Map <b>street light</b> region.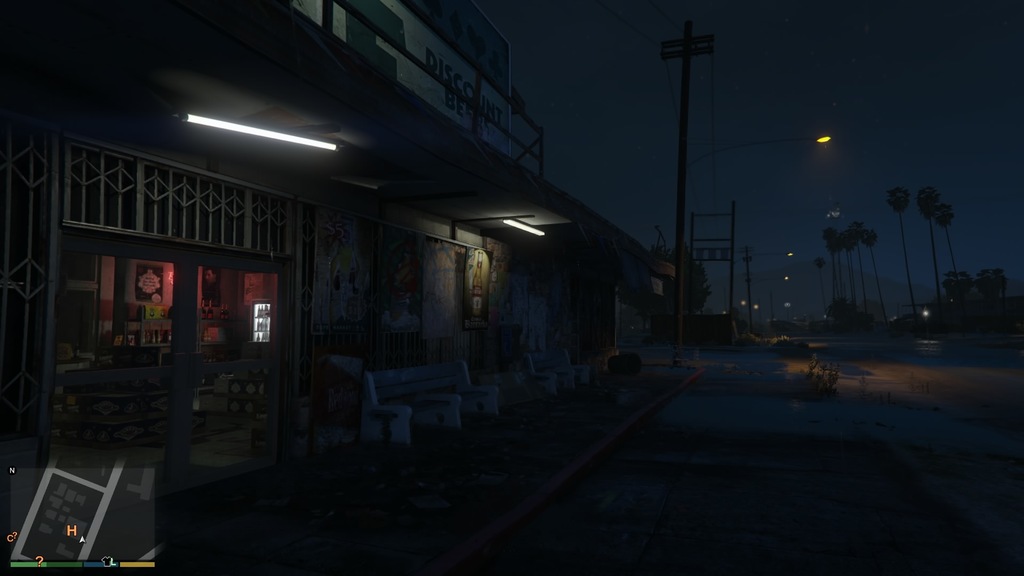
Mapped to (668, 138, 835, 339).
